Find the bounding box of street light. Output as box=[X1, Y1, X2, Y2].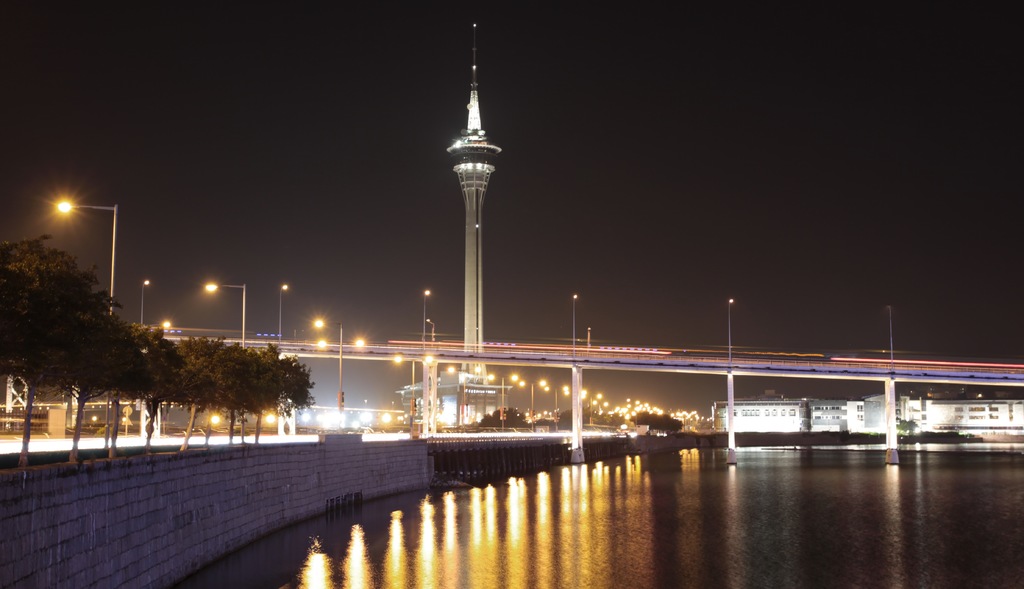
box=[201, 280, 251, 353].
